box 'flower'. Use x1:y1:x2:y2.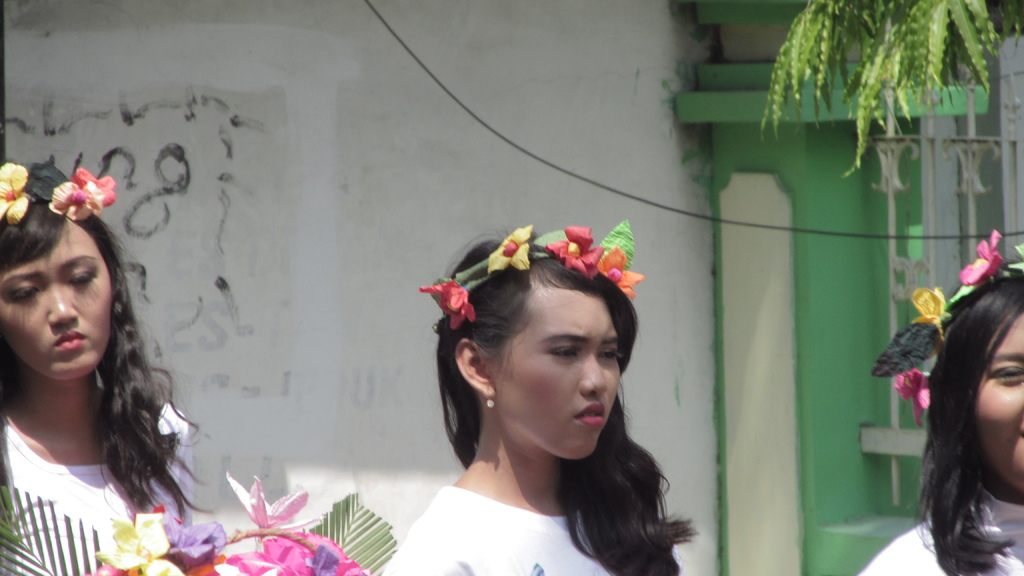
36:160:108:217.
